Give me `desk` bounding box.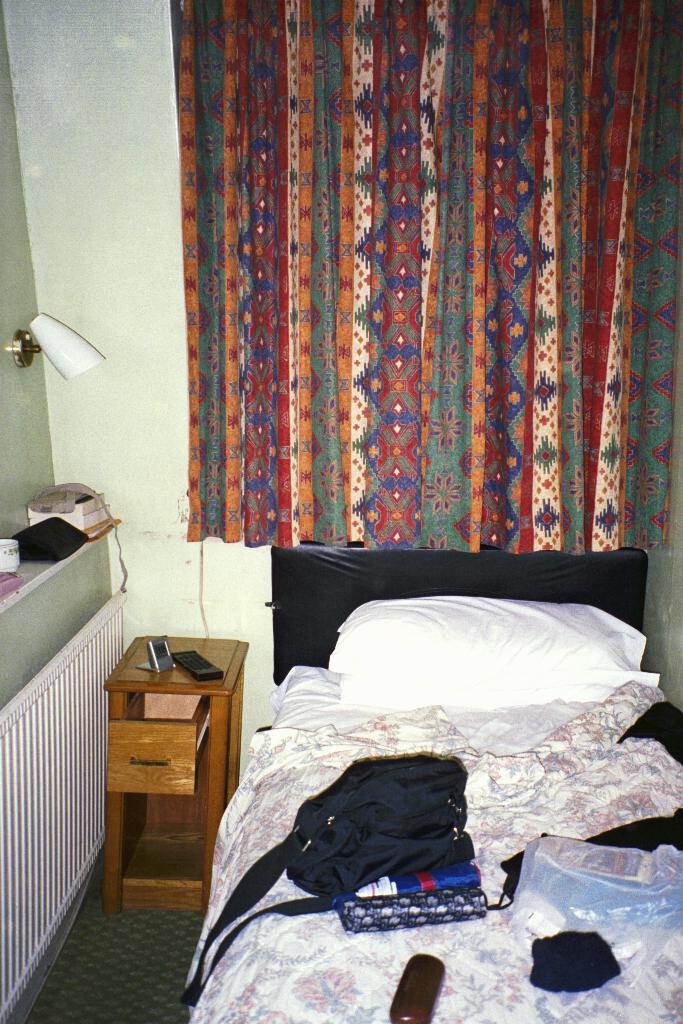
<bbox>106, 630, 250, 921</bbox>.
